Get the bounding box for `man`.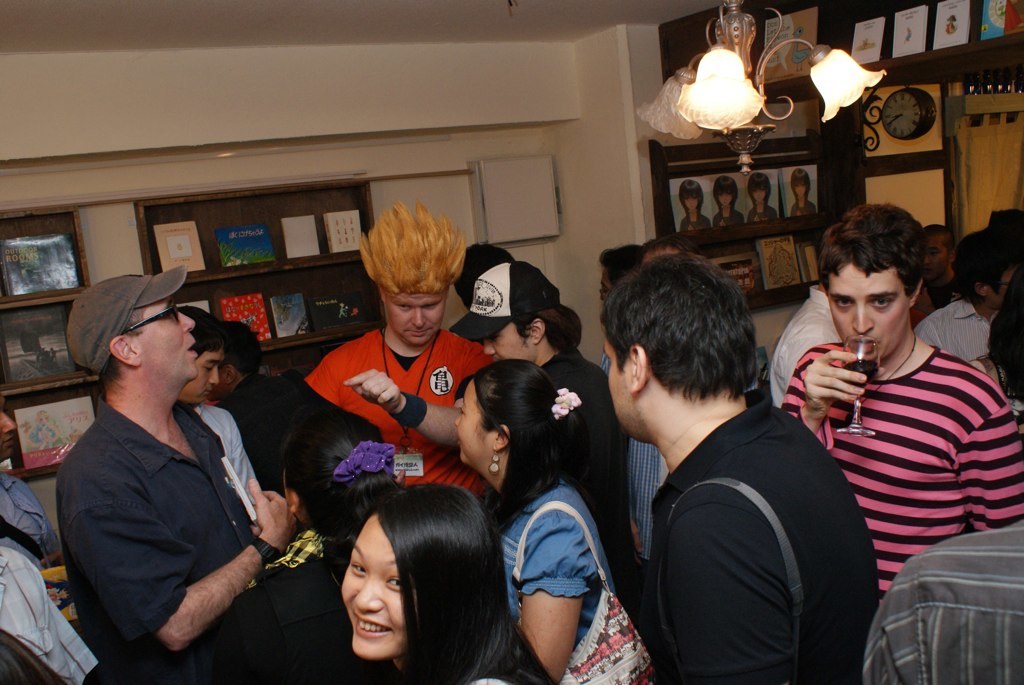
<box>0,542,99,684</box>.
